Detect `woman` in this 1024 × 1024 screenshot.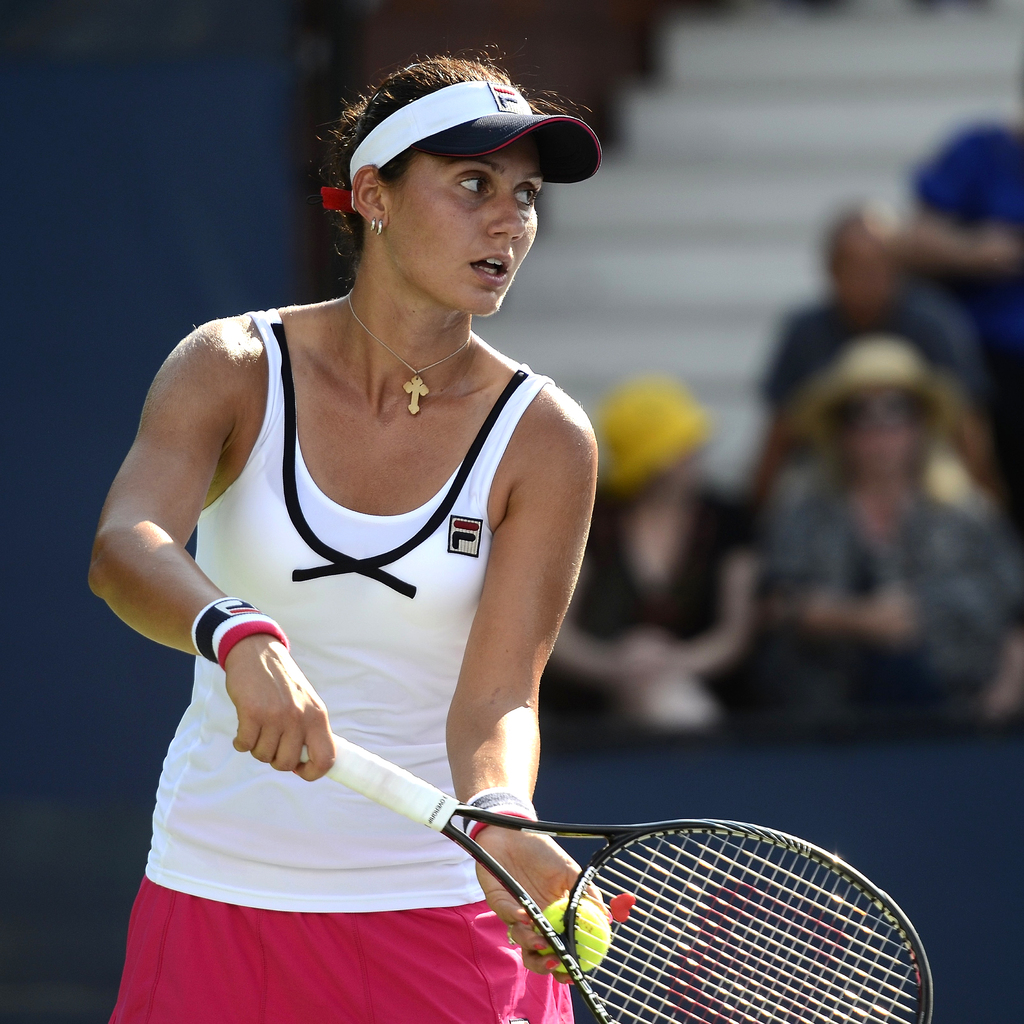
Detection: <region>555, 368, 767, 746</region>.
